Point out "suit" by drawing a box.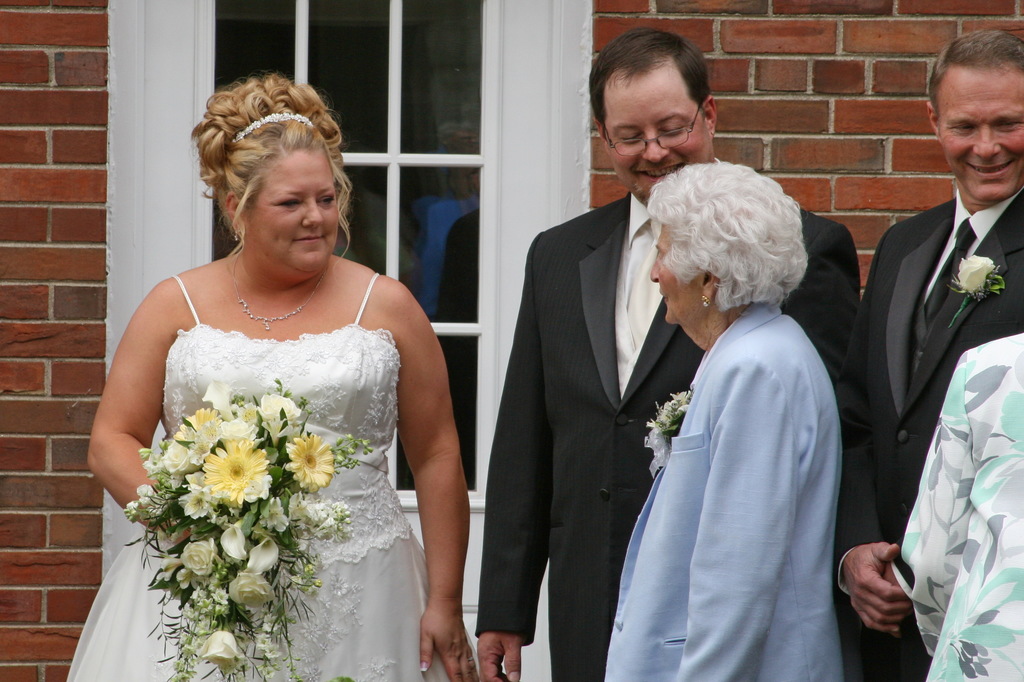
BBox(601, 298, 847, 681).
